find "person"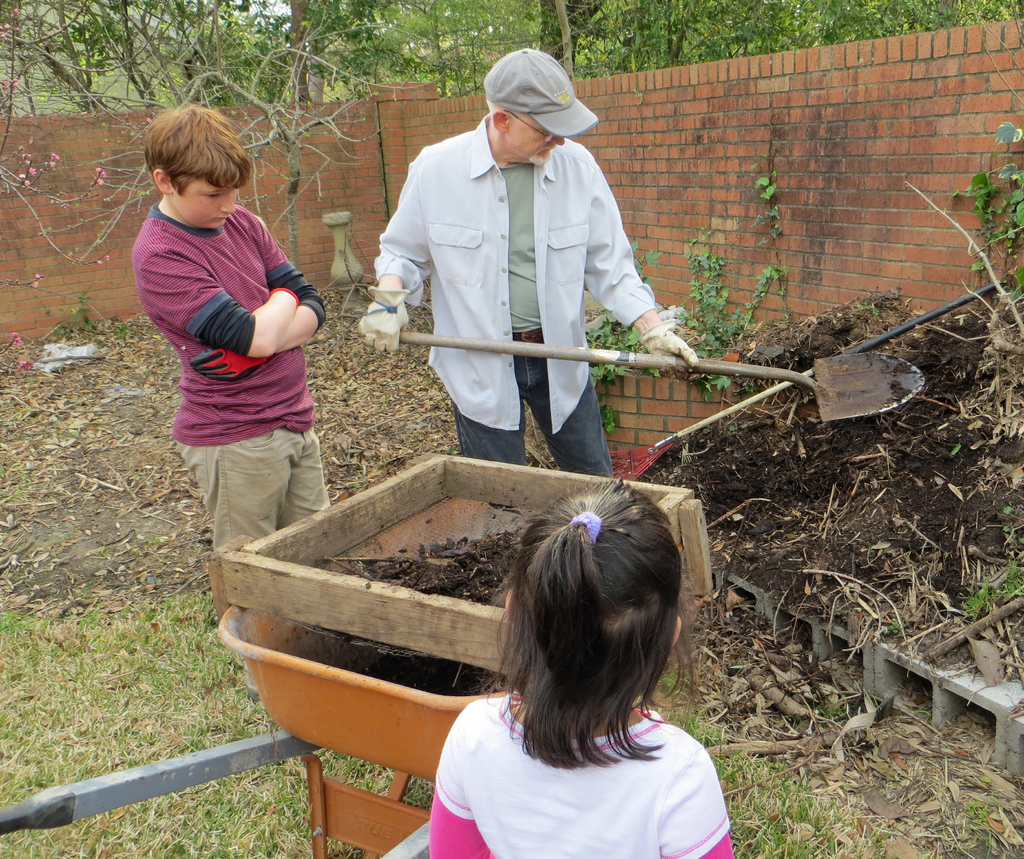
(left=132, top=97, right=337, bottom=693)
